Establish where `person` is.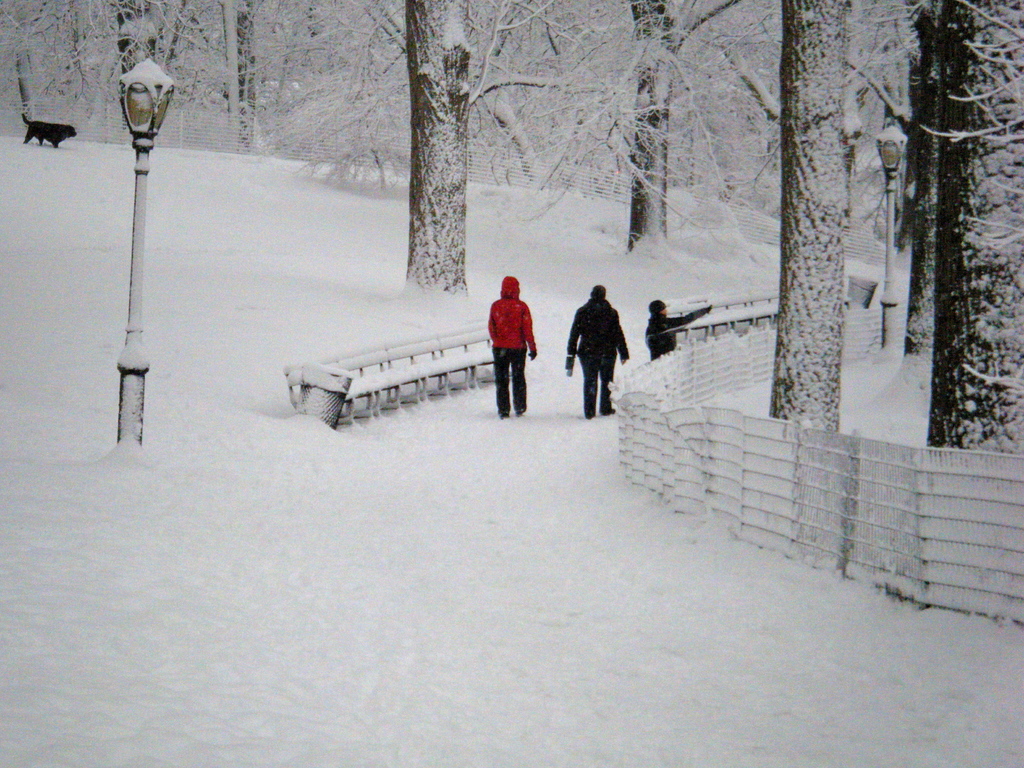
Established at {"left": 482, "top": 272, "right": 538, "bottom": 423}.
